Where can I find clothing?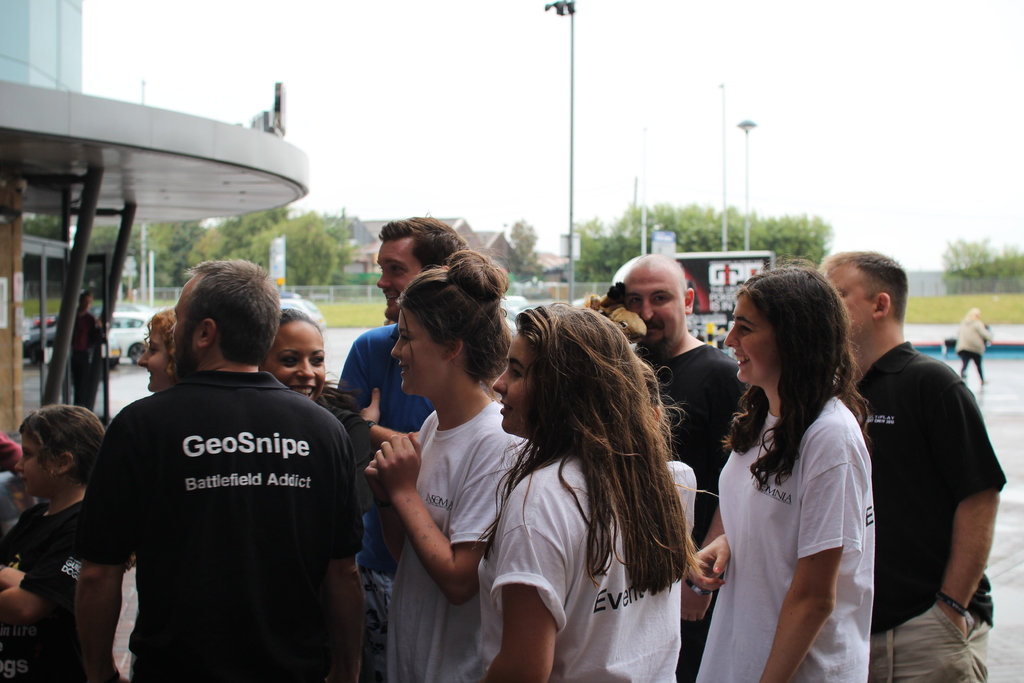
You can find it at left=0, top=481, right=123, bottom=682.
